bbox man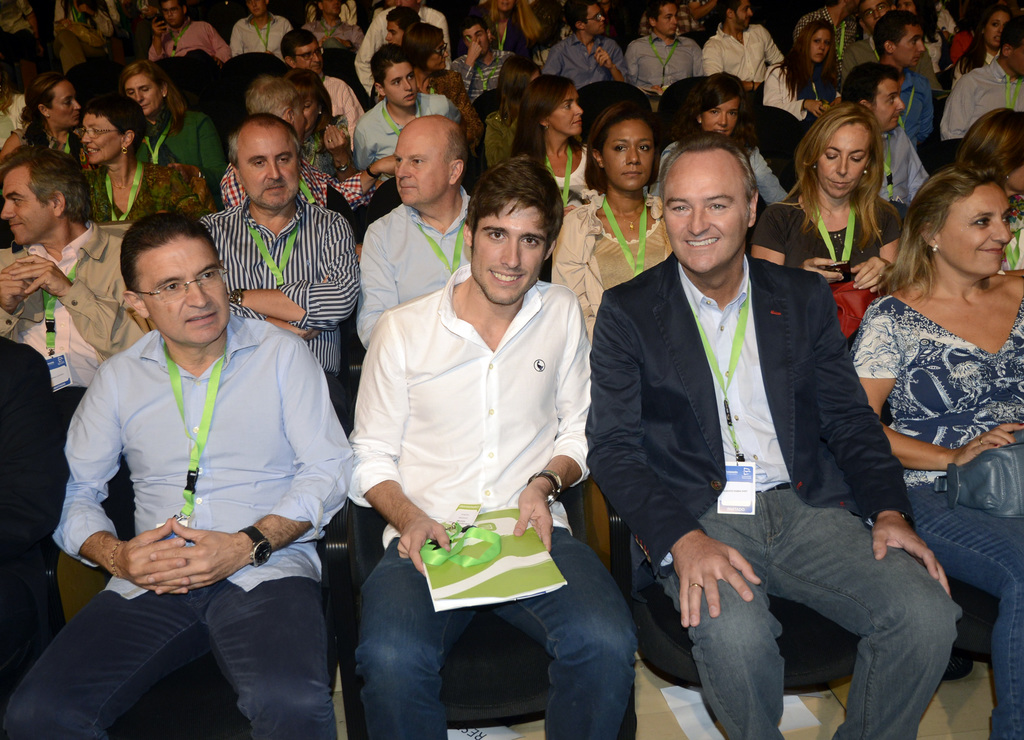
[143, 0, 231, 63]
